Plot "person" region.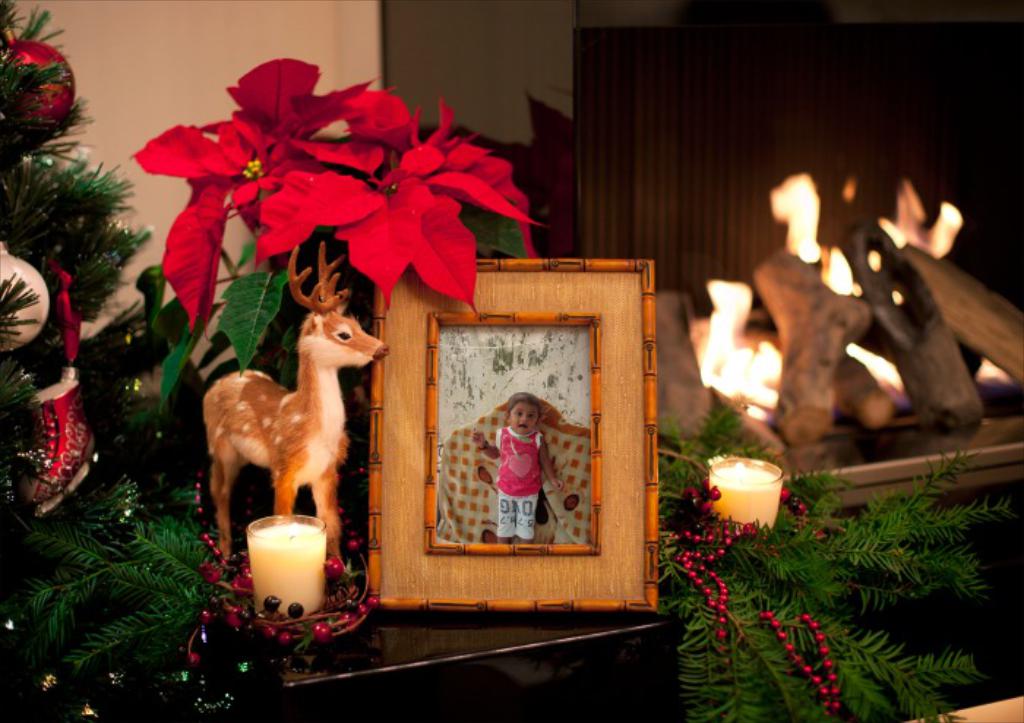
Plotted at box=[490, 389, 562, 539].
